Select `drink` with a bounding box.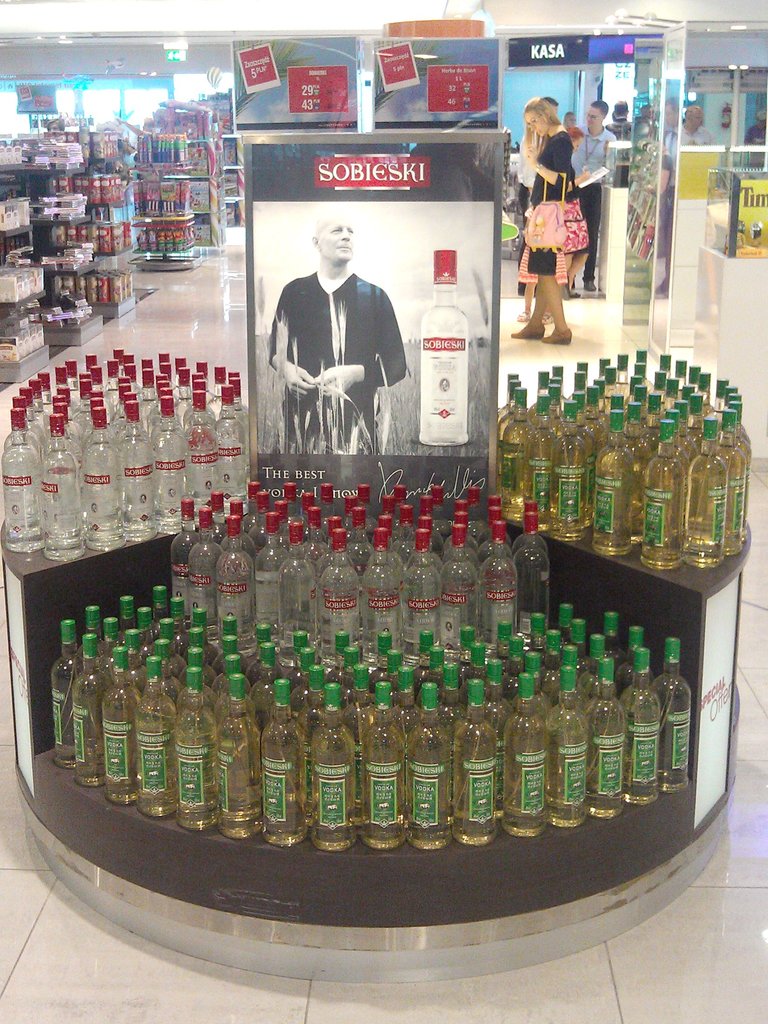
363 716 405 849.
